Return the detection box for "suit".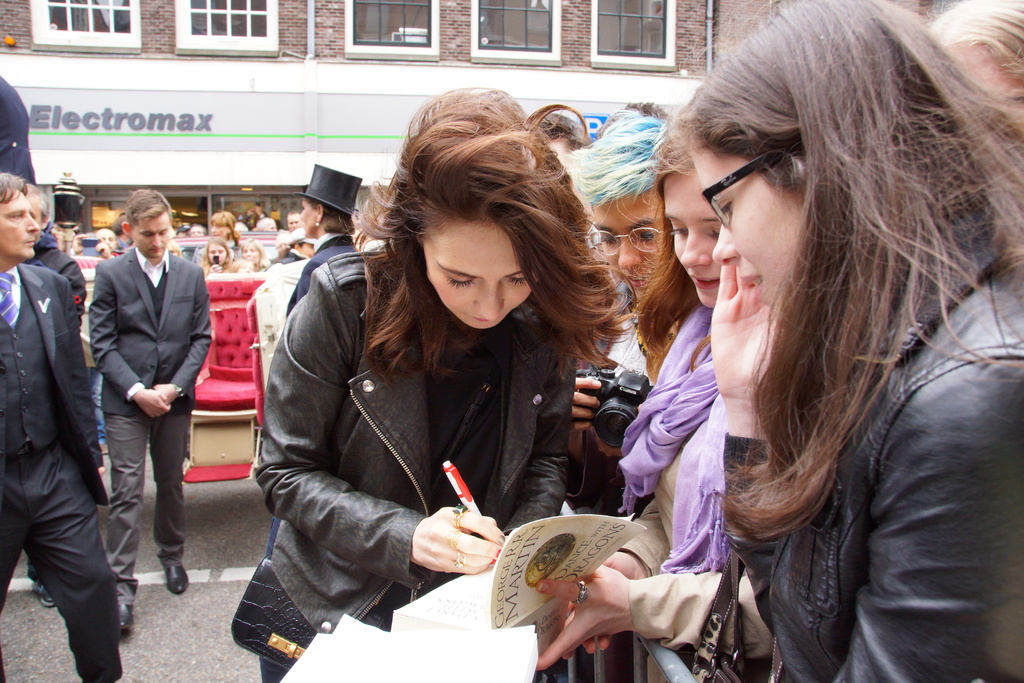
BBox(81, 195, 204, 576).
